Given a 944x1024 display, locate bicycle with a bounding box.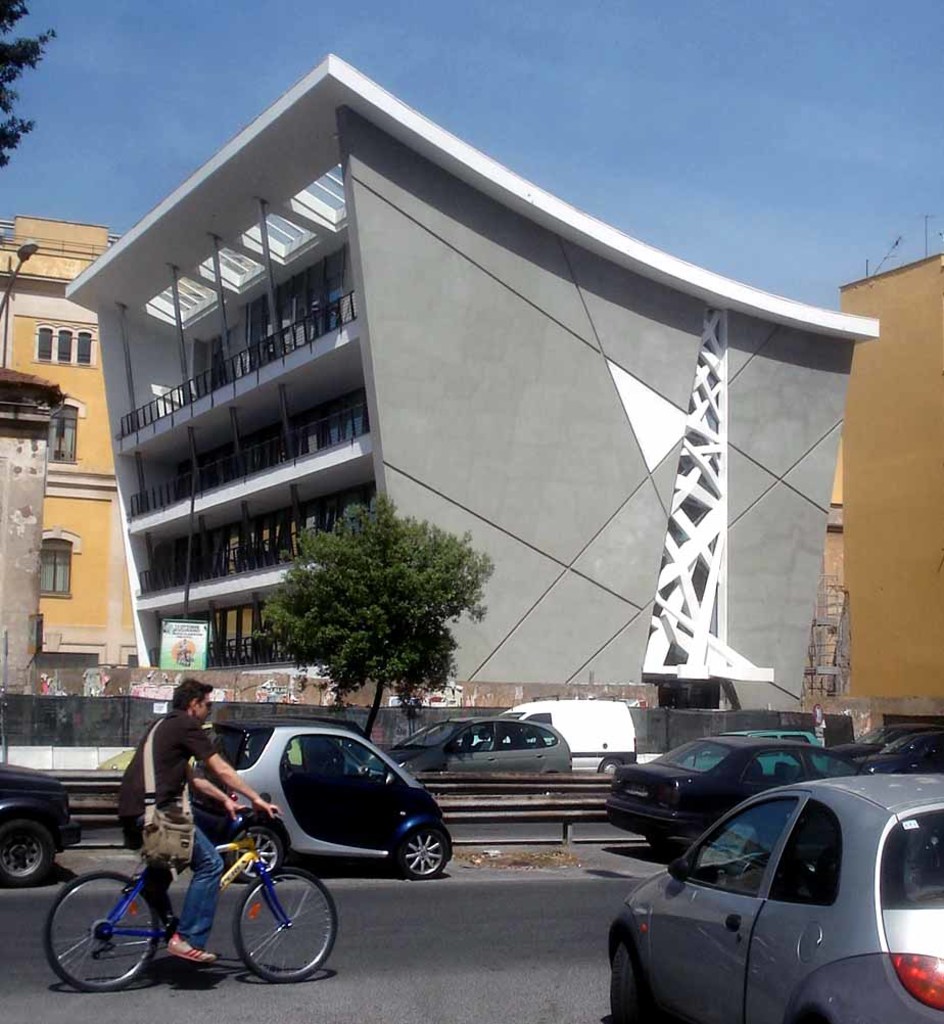
Located: Rect(31, 774, 332, 983).
